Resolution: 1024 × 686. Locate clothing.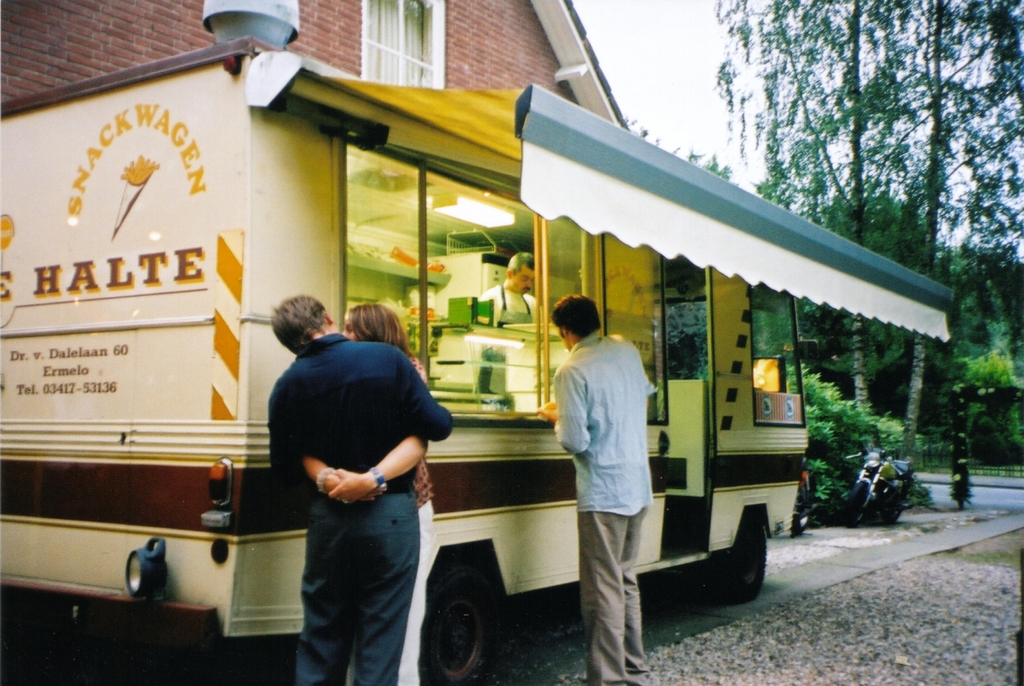
<region>478, 284, 540, 331</region>.
